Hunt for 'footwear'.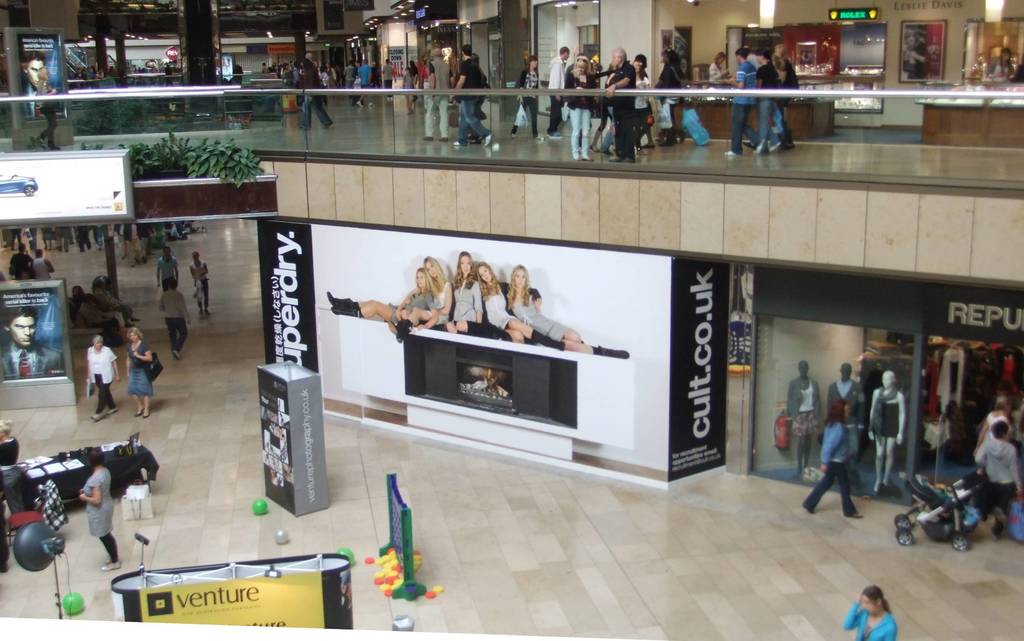
Hunted down at [left=845, top=510, right=865, bottom=519].
